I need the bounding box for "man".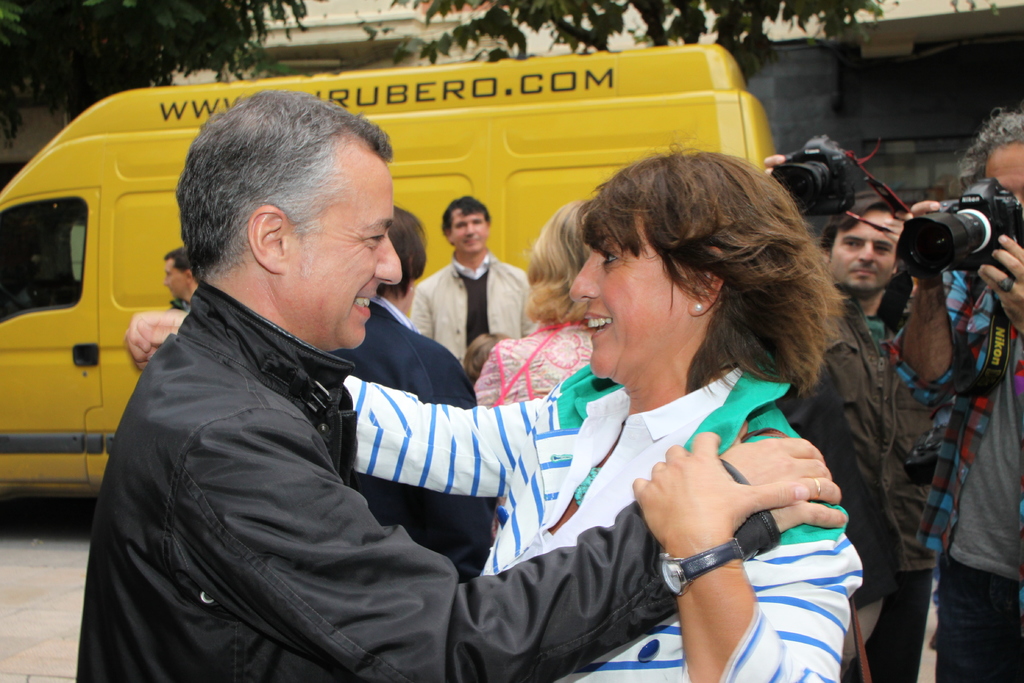
Here it is: select_region(81, 134, 831, 682).
